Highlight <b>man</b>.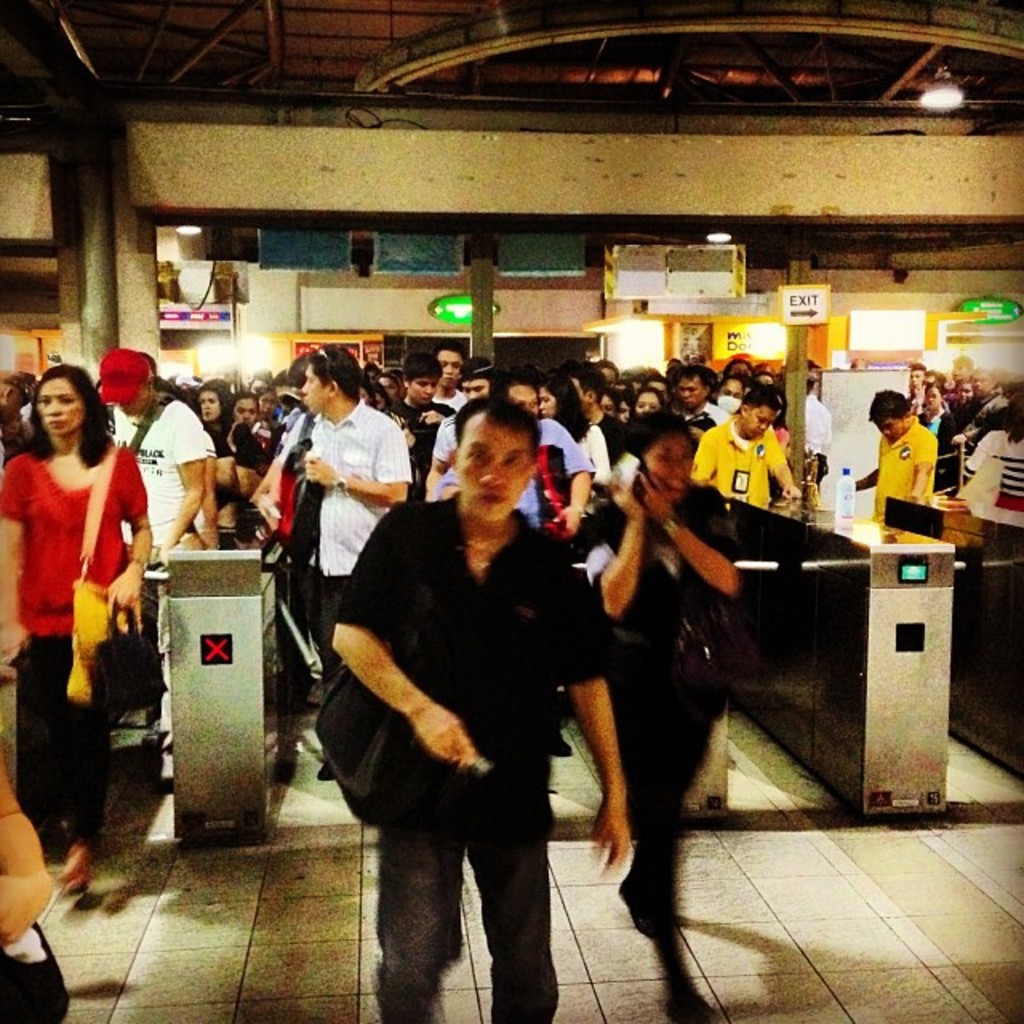
Highlighted region: region(435, 342, 486, 437).
